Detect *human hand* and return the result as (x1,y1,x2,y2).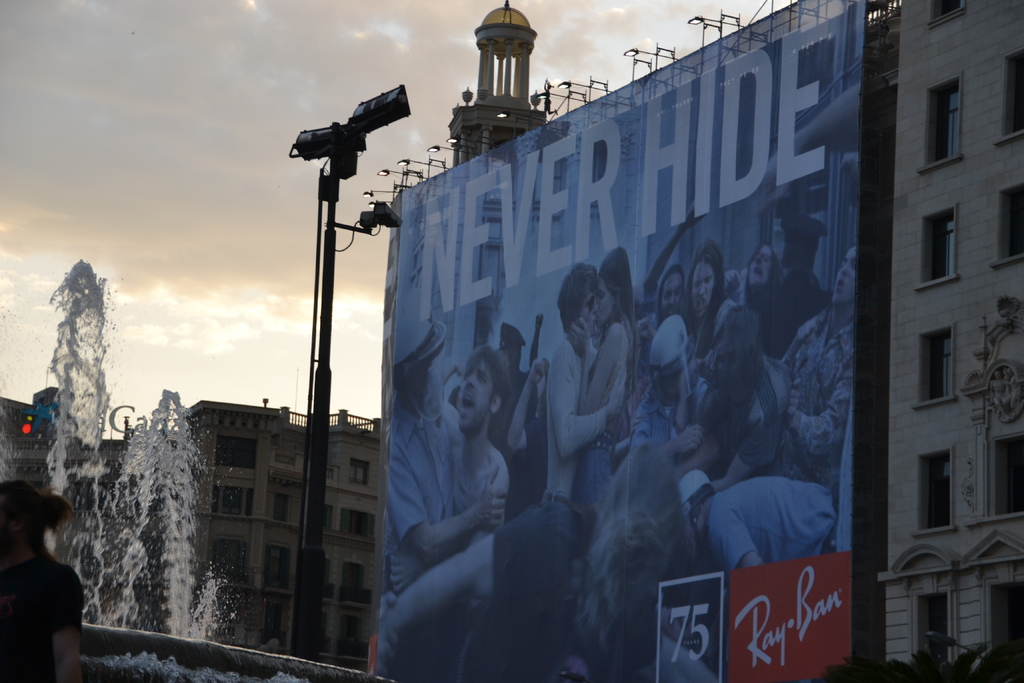
(678,353,704,402).
